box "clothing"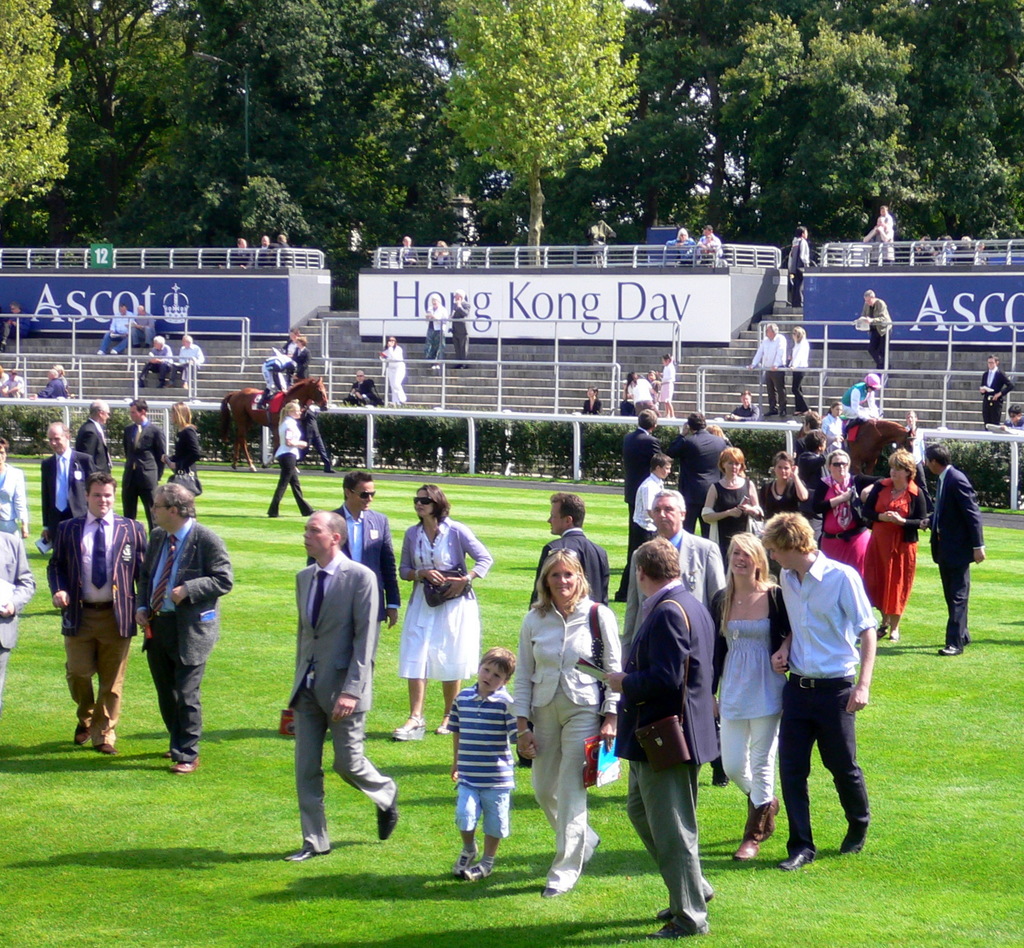
detection(711, 478, 749, 540)
